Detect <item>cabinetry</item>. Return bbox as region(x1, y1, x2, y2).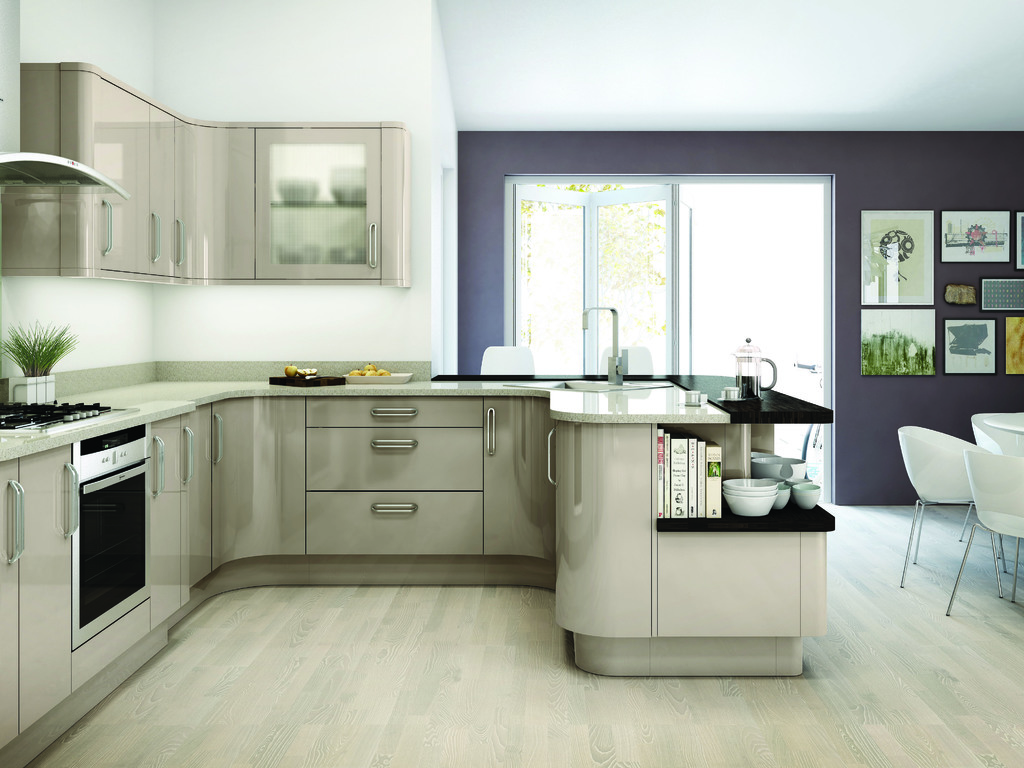
region(148, 106, 177, 277).
